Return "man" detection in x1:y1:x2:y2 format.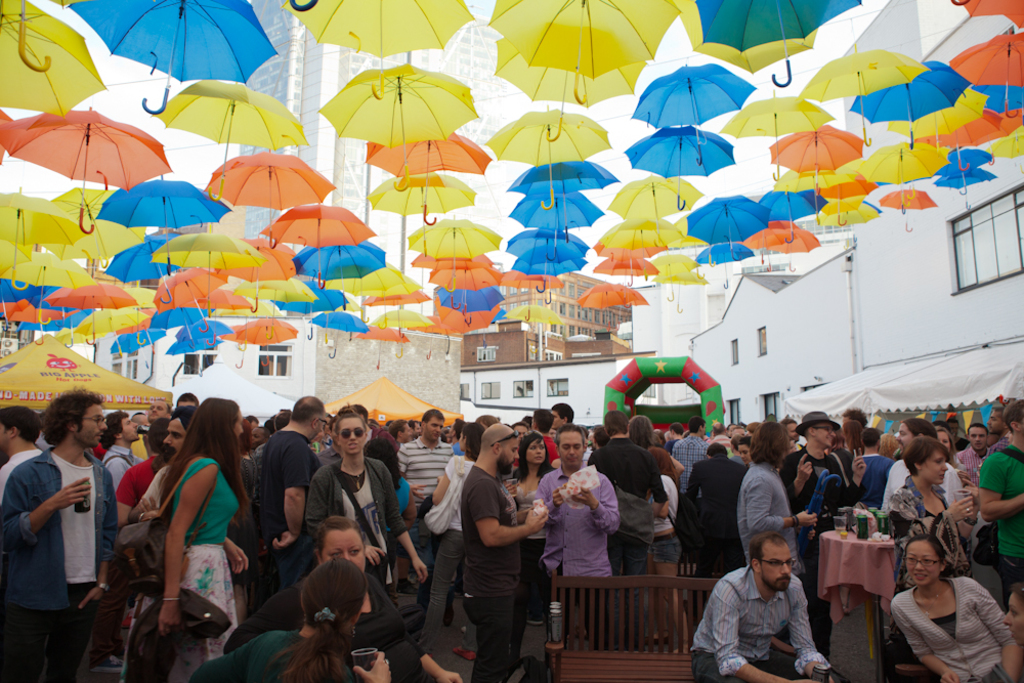
307:402:427:589.
